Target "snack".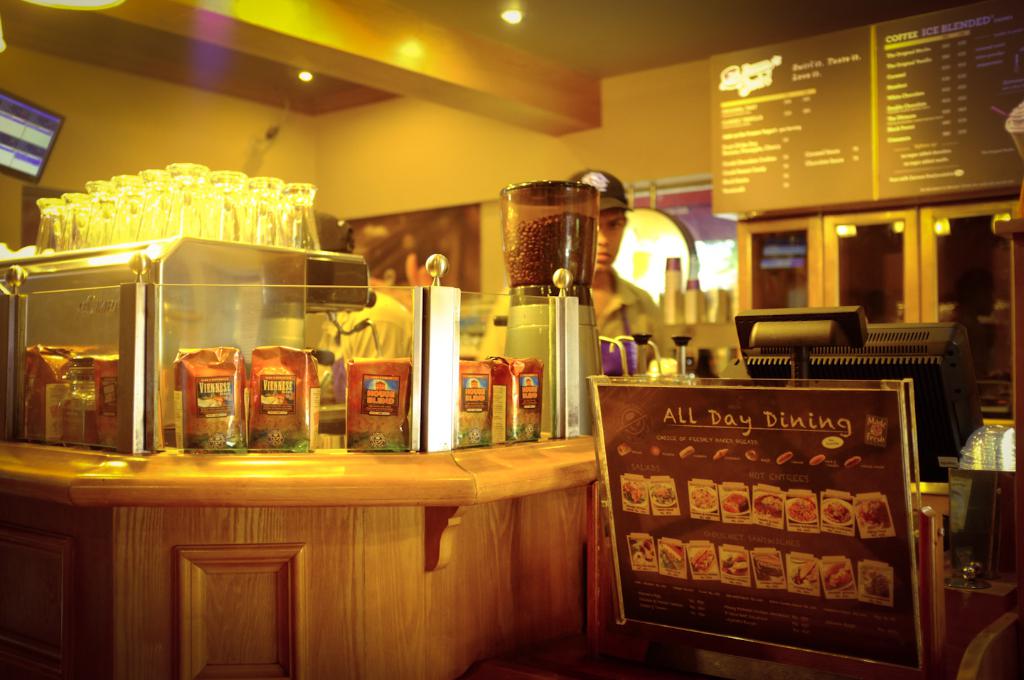
Target region: pyautogui.locateOnScreen(622, 482, 646, 504).
